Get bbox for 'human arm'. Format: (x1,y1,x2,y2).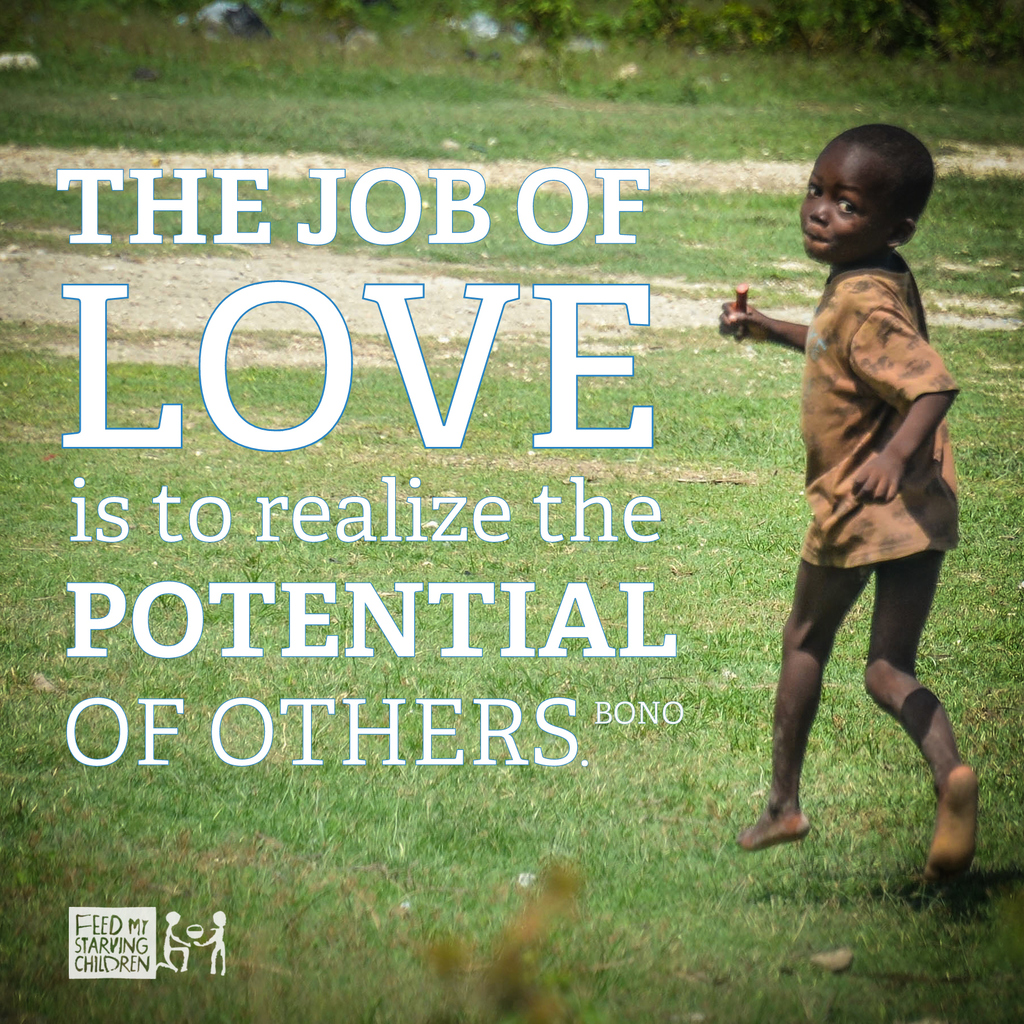
(838,304,954,509).
